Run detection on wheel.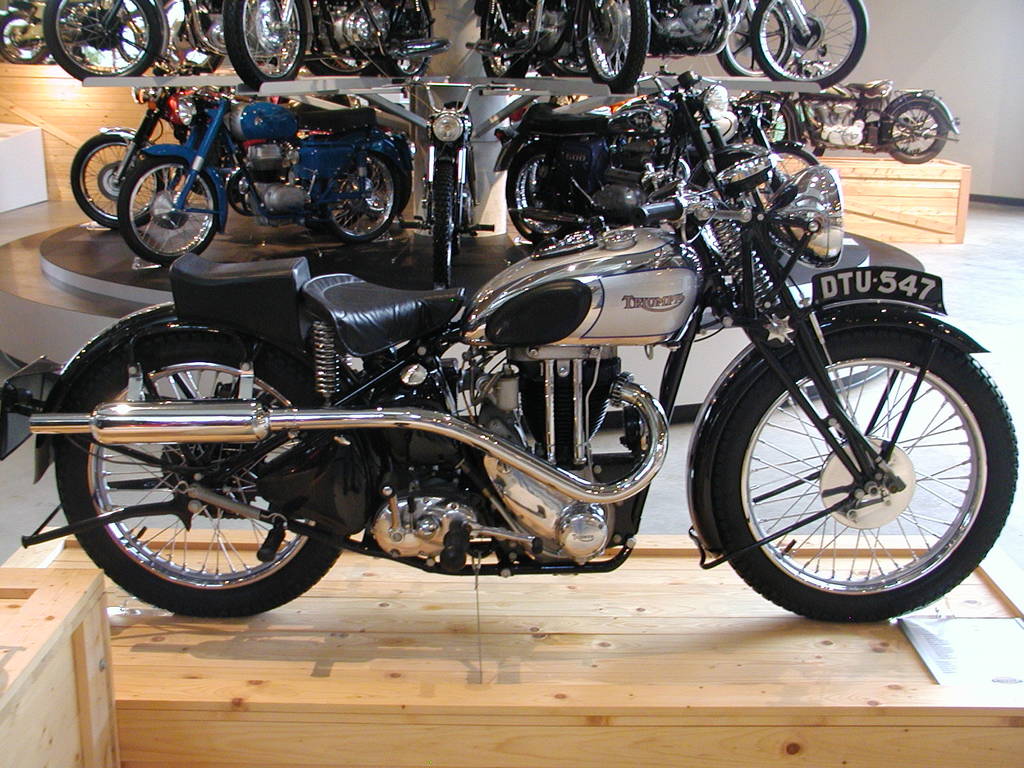
Result: bbox=[47, 0, 157, 85].
